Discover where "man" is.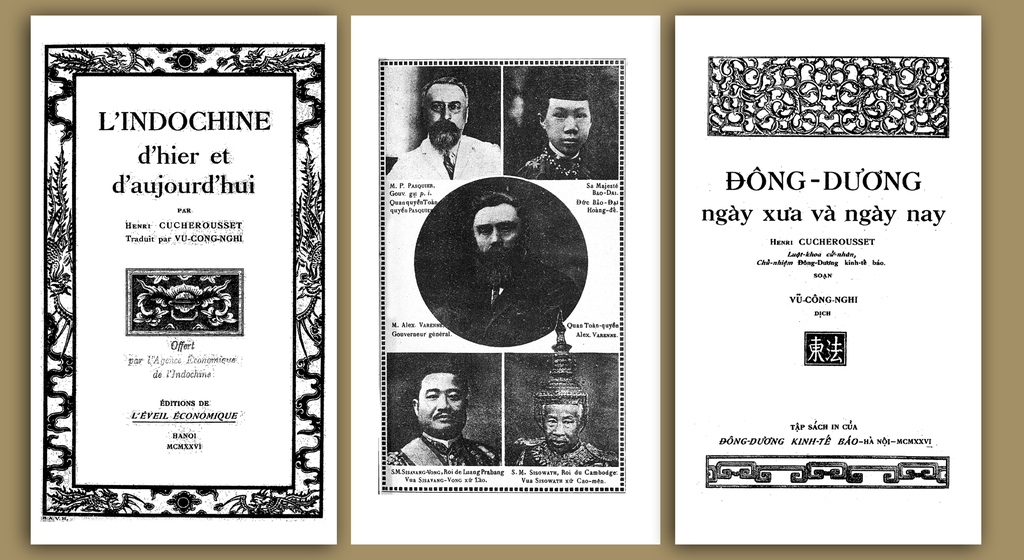
Discovered at select_region(505, 79, 616, 179).
